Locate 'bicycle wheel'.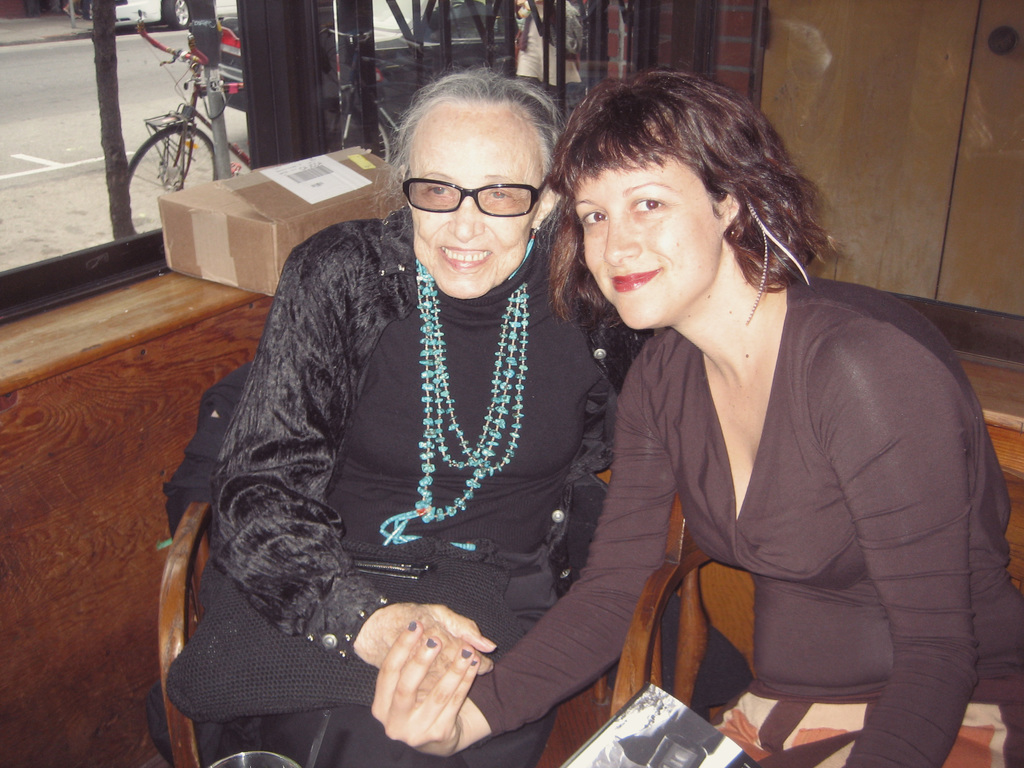
Bounding box: [x1=322, y1=96, x2=389, y2=166].
